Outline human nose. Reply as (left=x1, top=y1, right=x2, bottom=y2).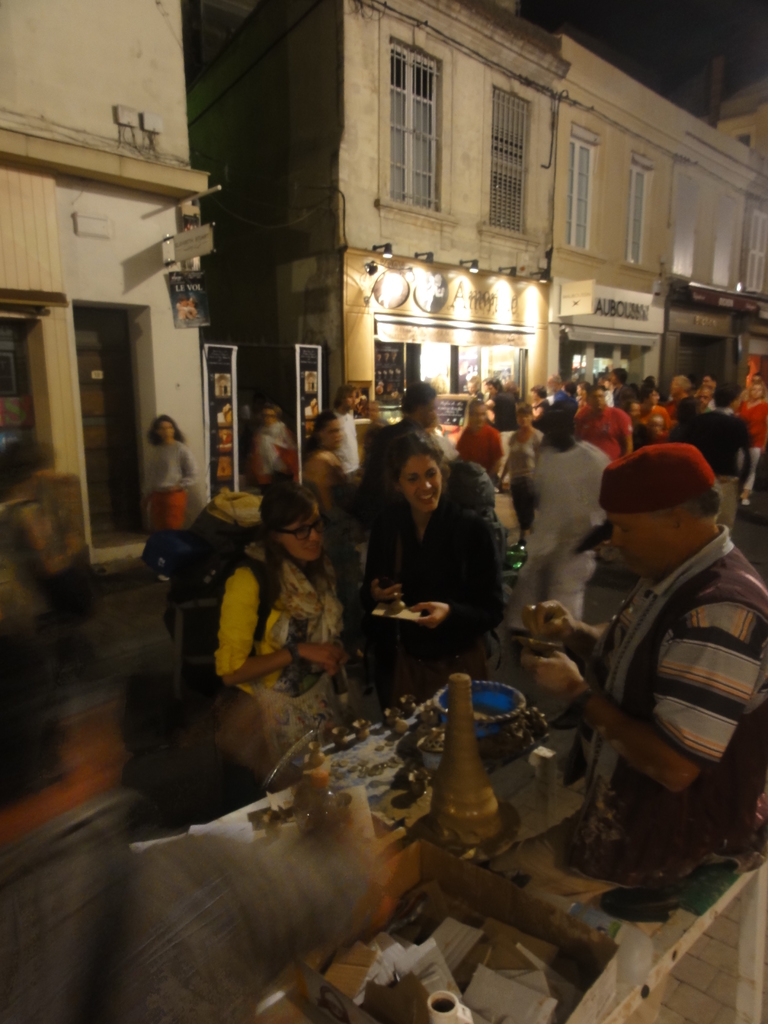
(left=419, top=476, right=431, bottom=495).
